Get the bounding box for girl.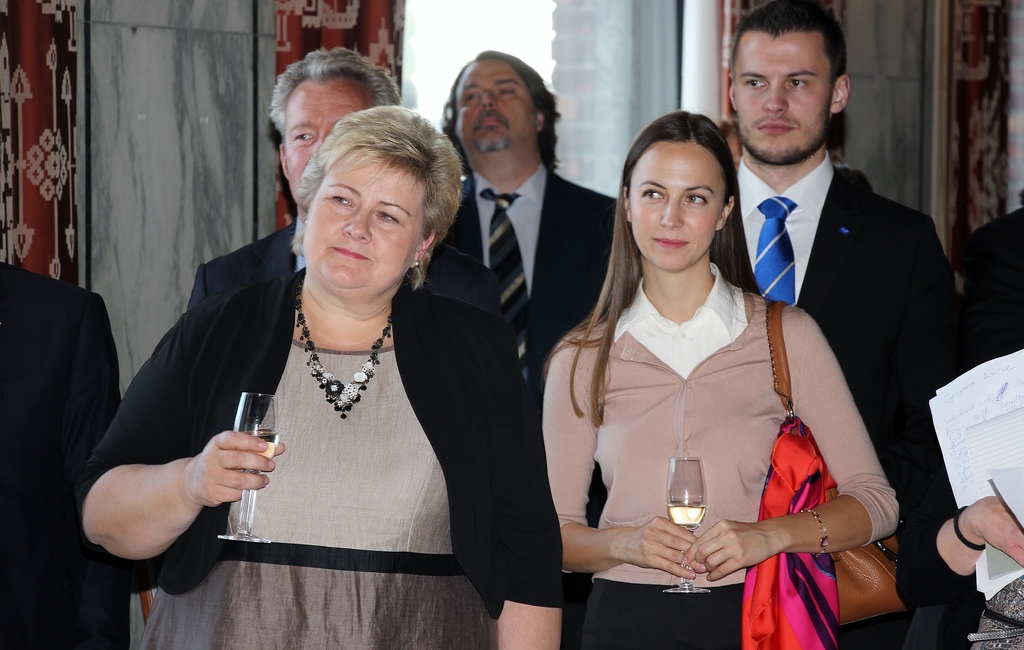
(x1=77, y1=111, x2=559, y2=649).
